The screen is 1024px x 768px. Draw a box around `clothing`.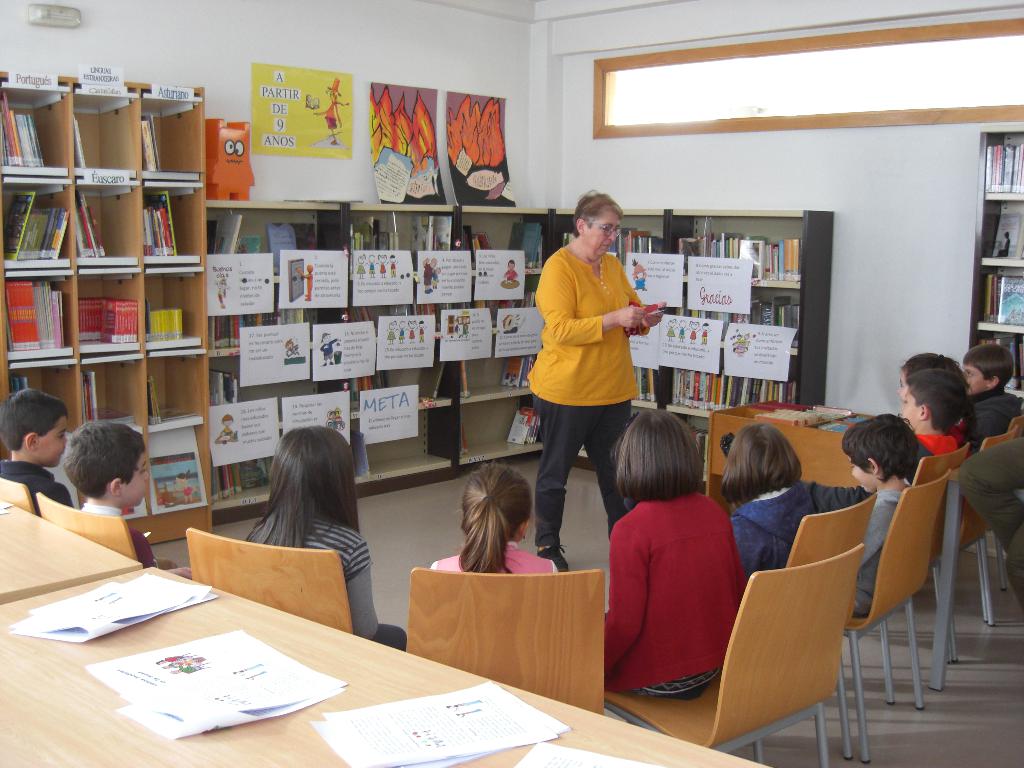
detection(76, 507, 159, 564).
